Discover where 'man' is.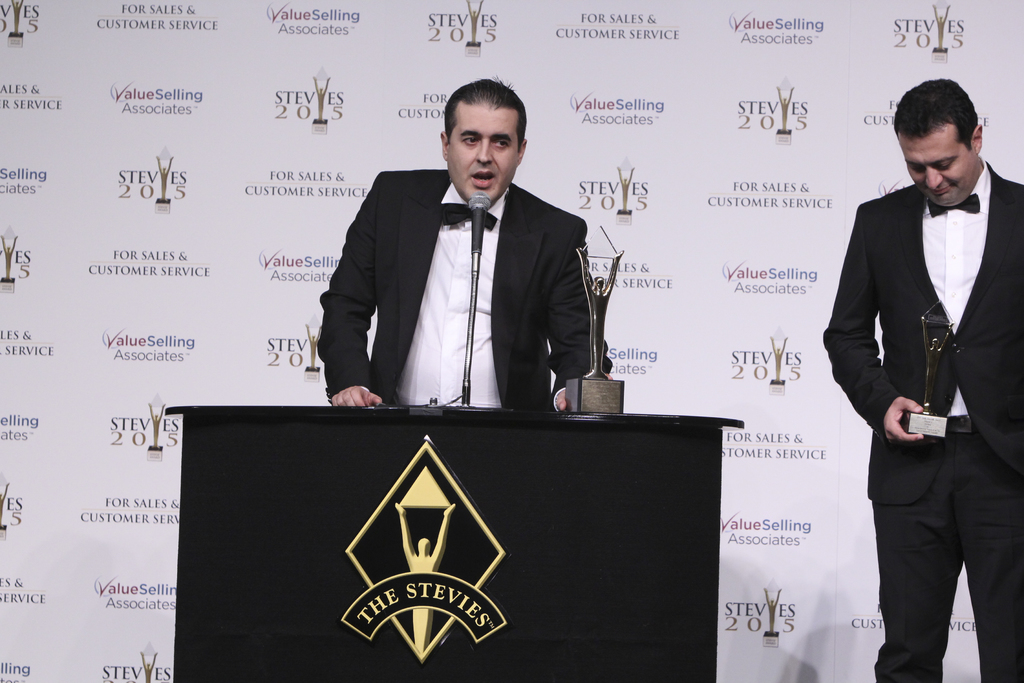
Discovered at <bbox>827, 74, 1023, 682</bbox>.
